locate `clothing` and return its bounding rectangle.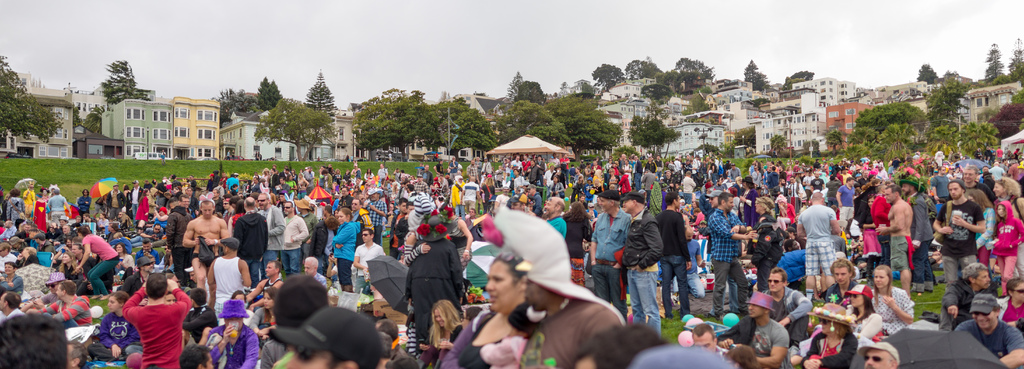
left=412, top=249, right=463, bottom=316.
